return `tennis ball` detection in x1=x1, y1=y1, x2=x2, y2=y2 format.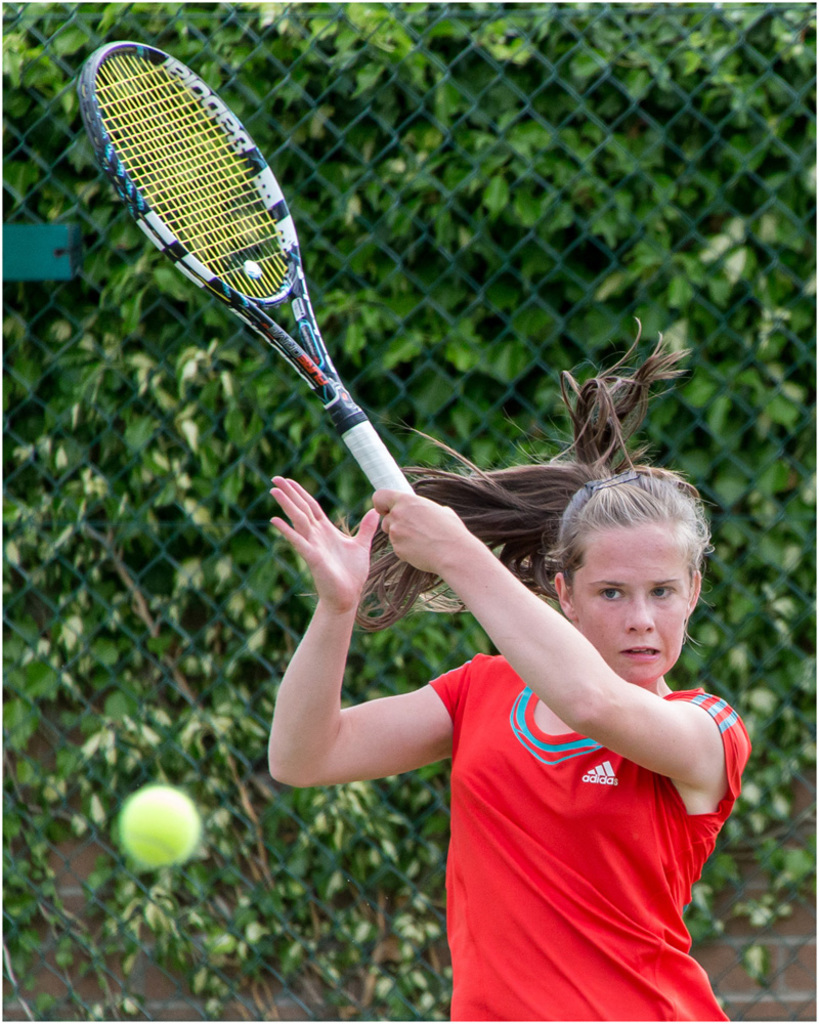
x1=119, y1=782, x2=205, y2=866.
